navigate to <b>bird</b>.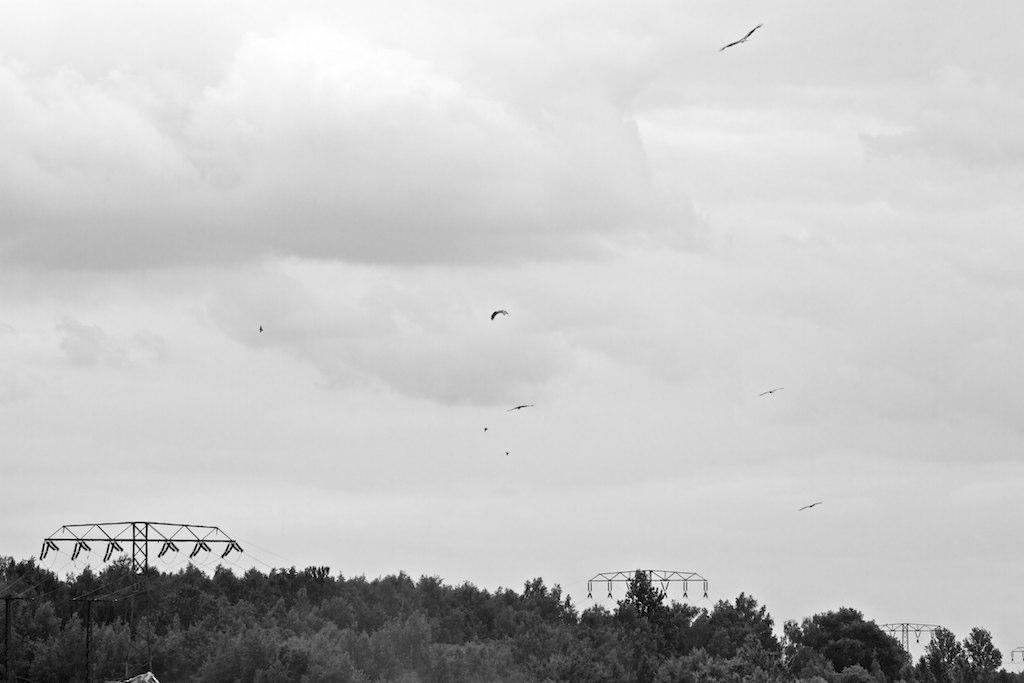
Navigation target: select_region(507, 400, 538, 417).
